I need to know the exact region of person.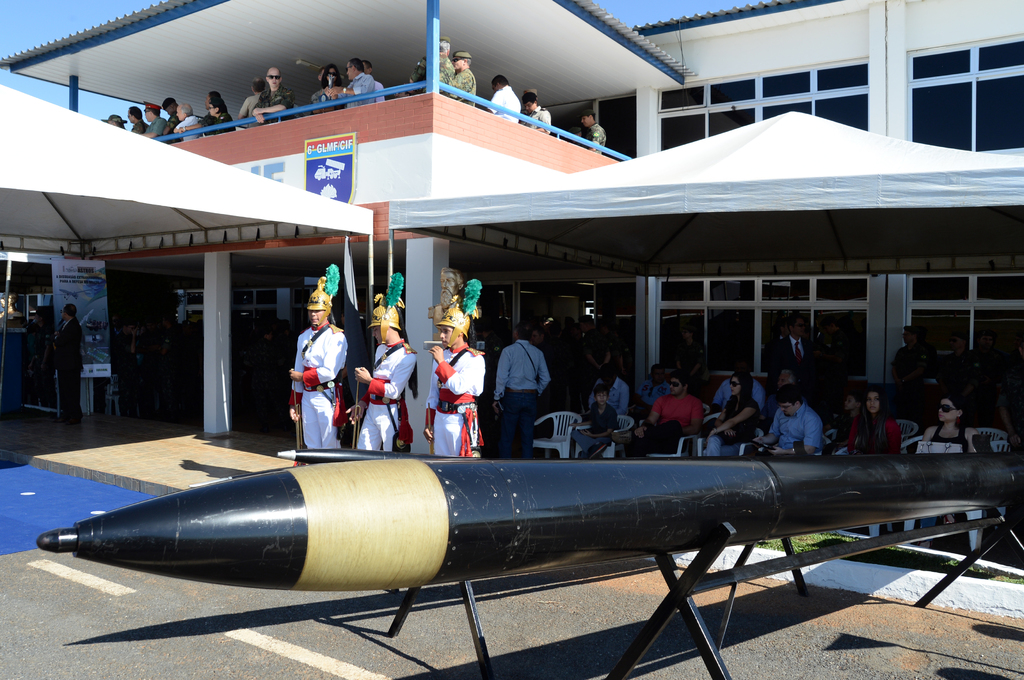
Region: l=753, t=389, r=824, b=455.
